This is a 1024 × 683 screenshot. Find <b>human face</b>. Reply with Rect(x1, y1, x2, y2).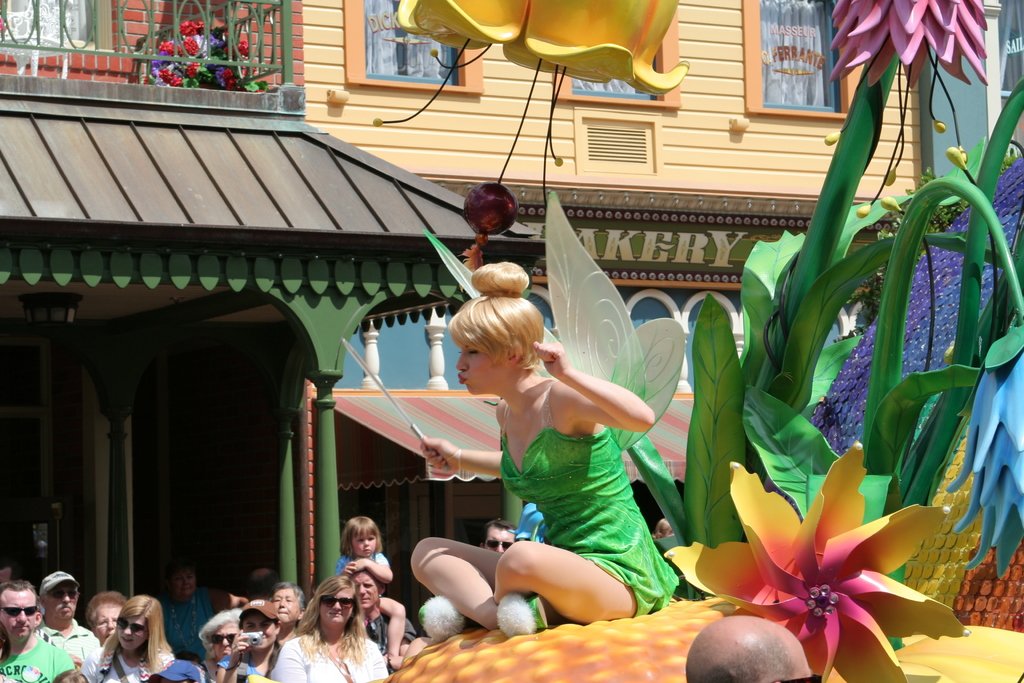
Rect(49, 582, 77, 614).
